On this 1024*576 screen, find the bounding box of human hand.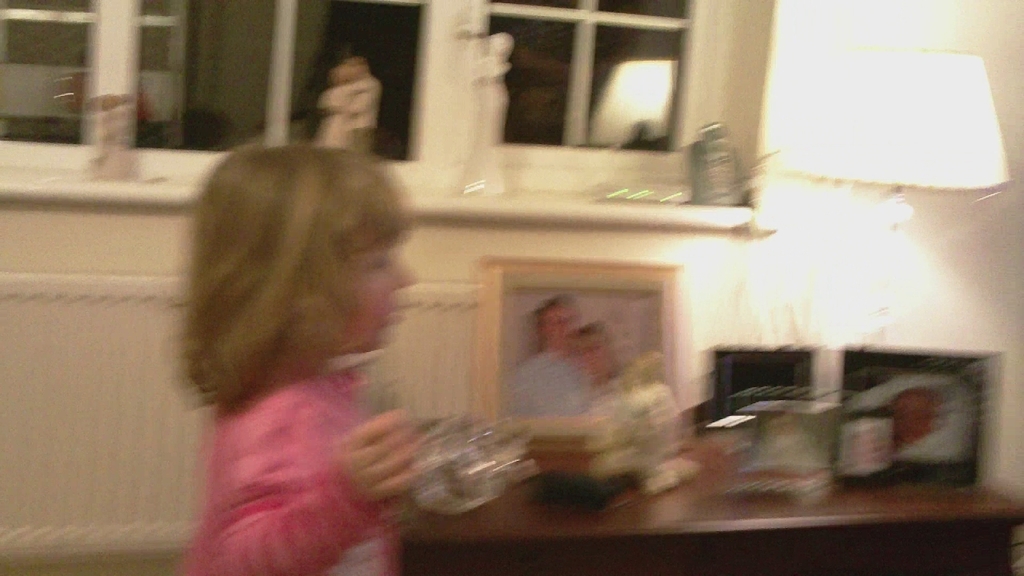
Bounding box: pyautogui.locateOnScreen(322, 392, 434, 514).
